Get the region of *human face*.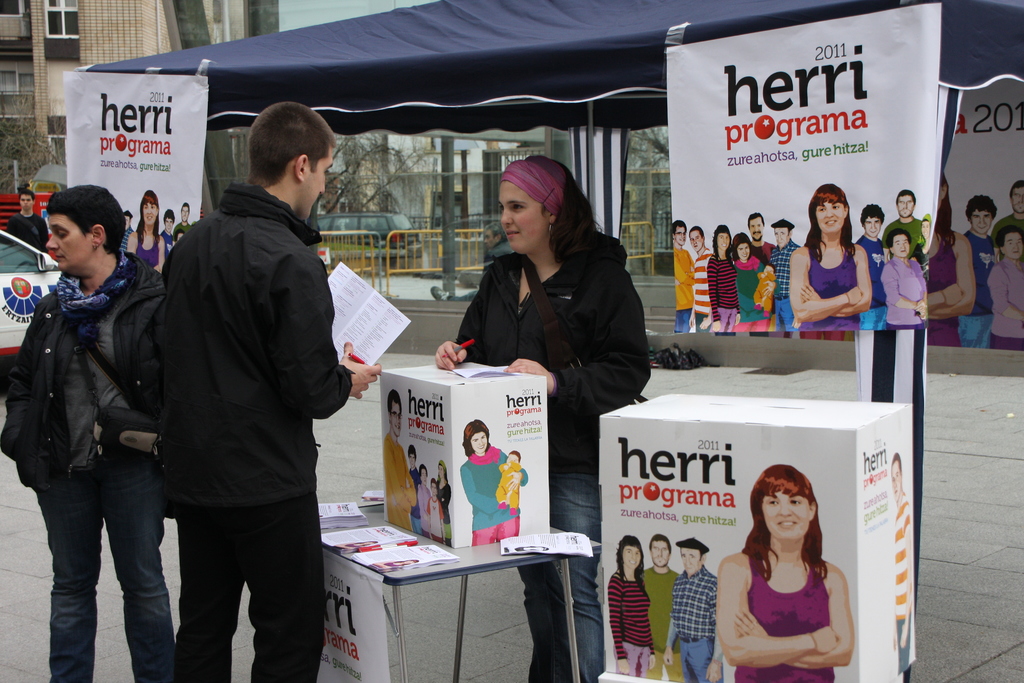
[x1=748, y1=213, x2=764, y2=245].
